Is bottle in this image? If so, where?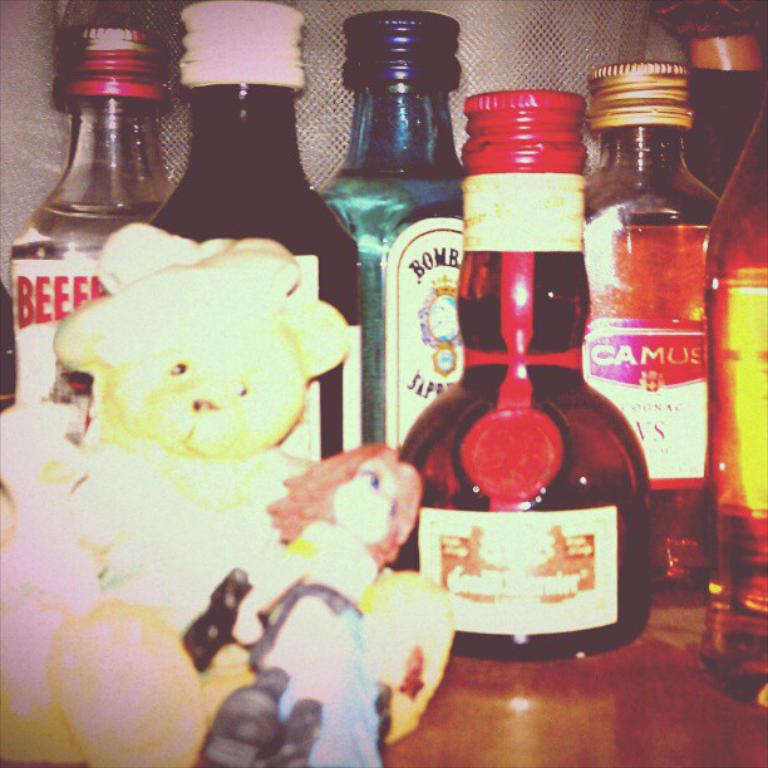
Yes, at {"x1": 584, "y1": 63, "x2": 718, "y2": 586}.
